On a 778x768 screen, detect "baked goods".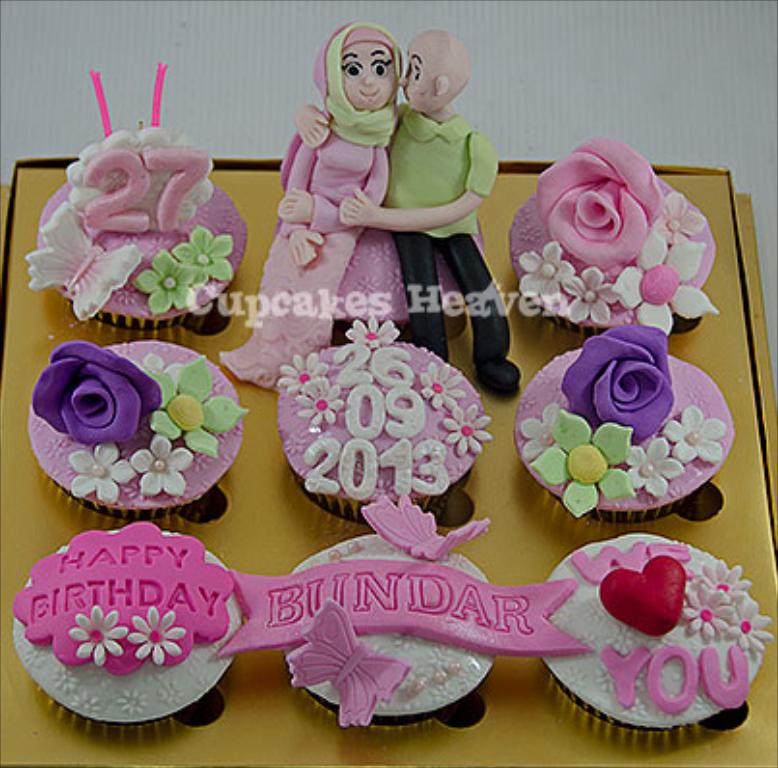
rect(508, 135, 716, 338).
